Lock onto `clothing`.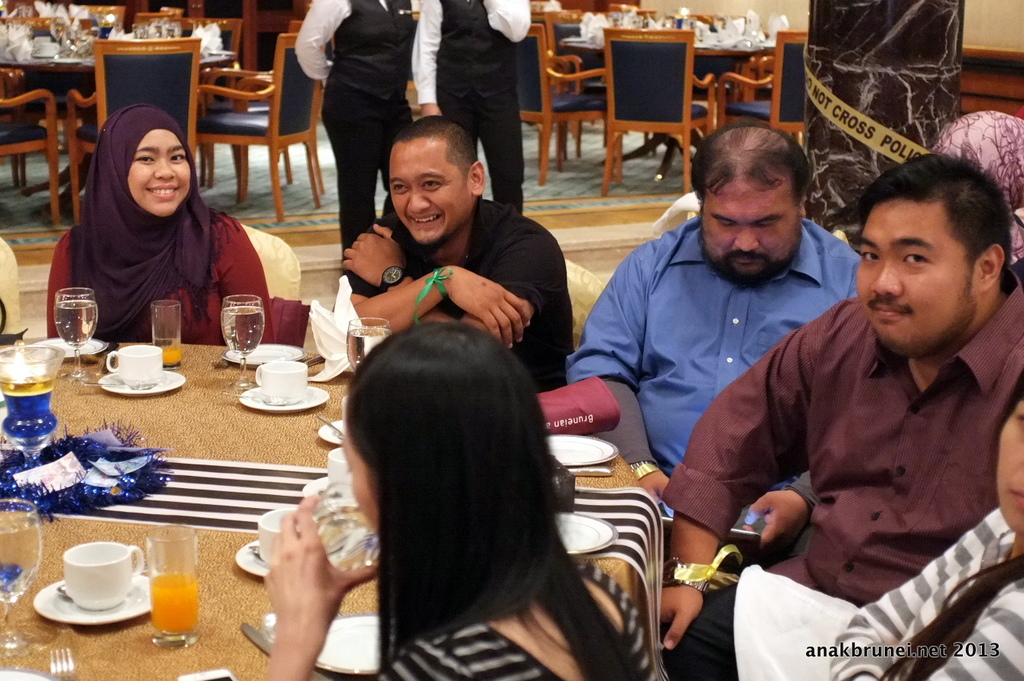
Locked: region(831, 510, 1023, 680).
